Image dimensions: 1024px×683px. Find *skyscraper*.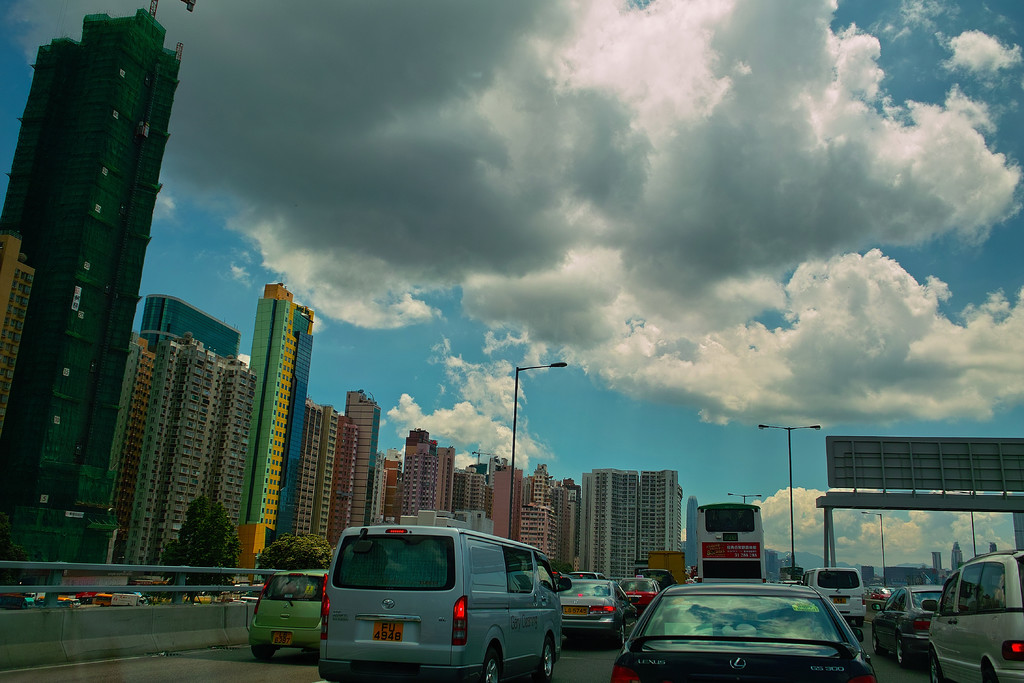
[x1=325, y1=414, x2=360, y2=545].
